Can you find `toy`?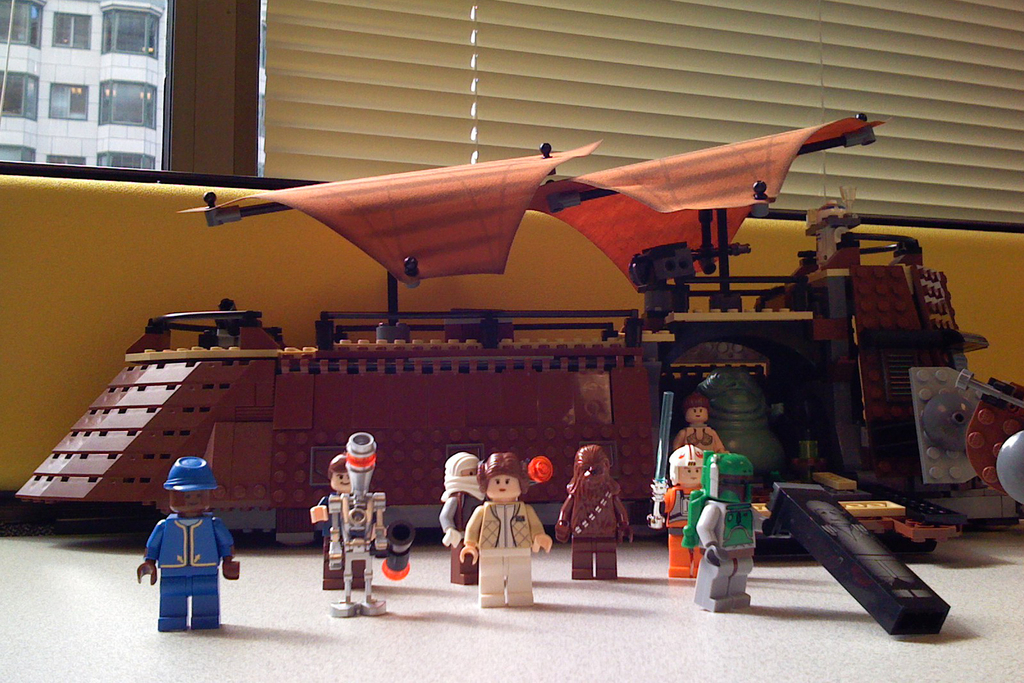
Yes, bounding box: select_region(13, 111, 1018, 550).
